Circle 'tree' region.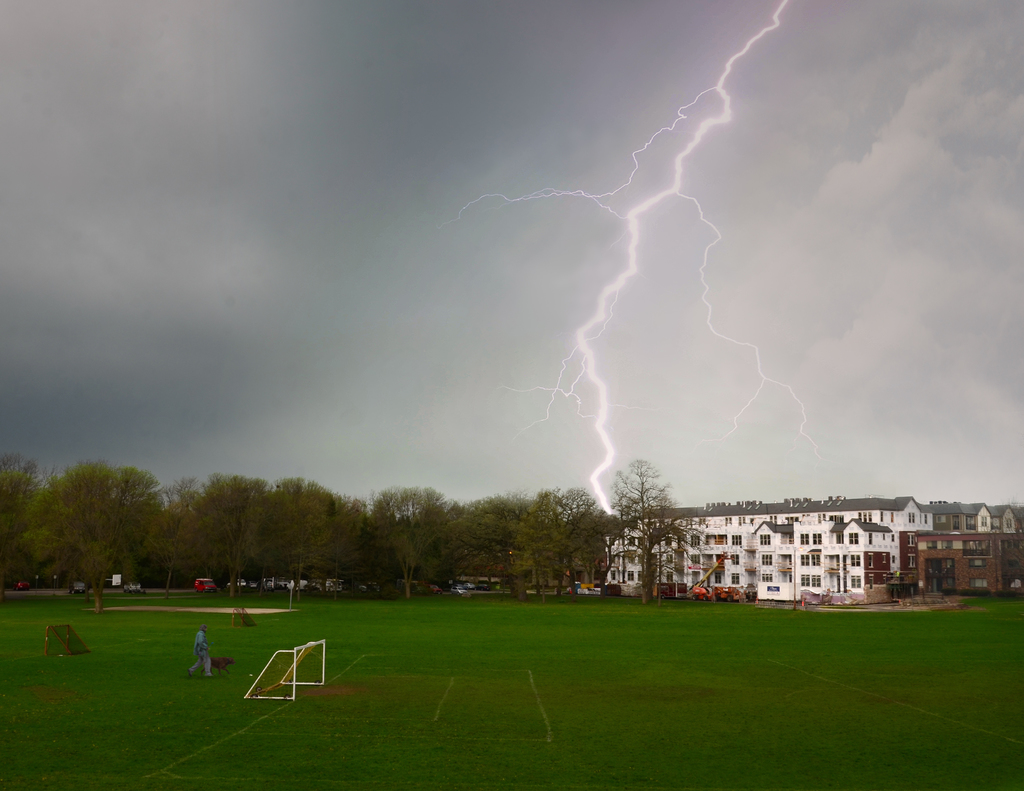
Region: (618, 452, 672, 600).
